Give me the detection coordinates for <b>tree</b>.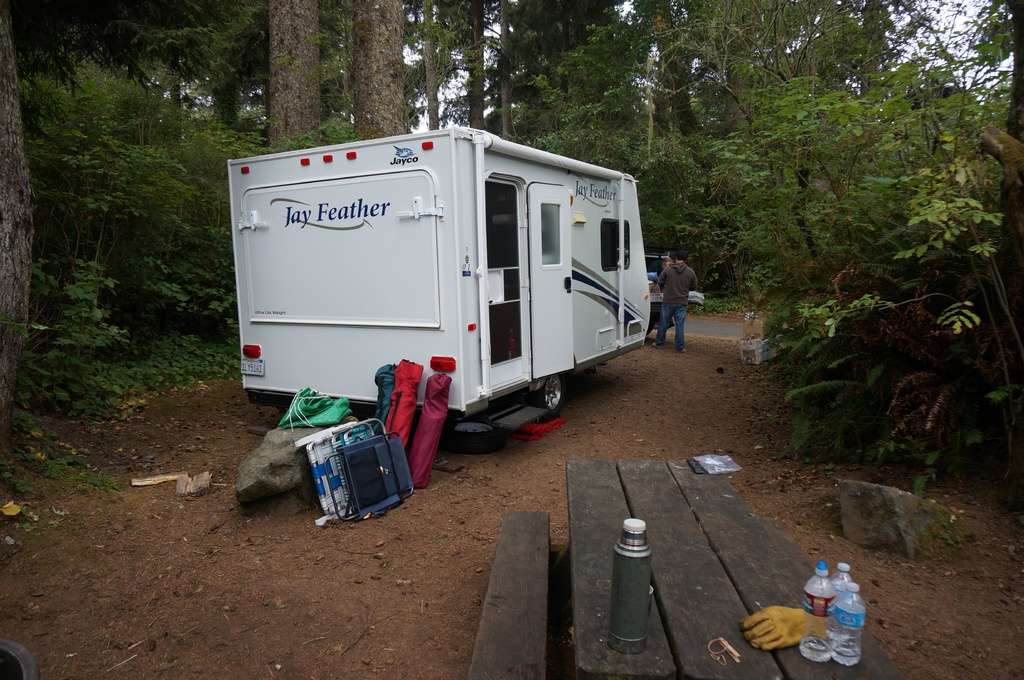
bbox(0, 0, 37, 455).
